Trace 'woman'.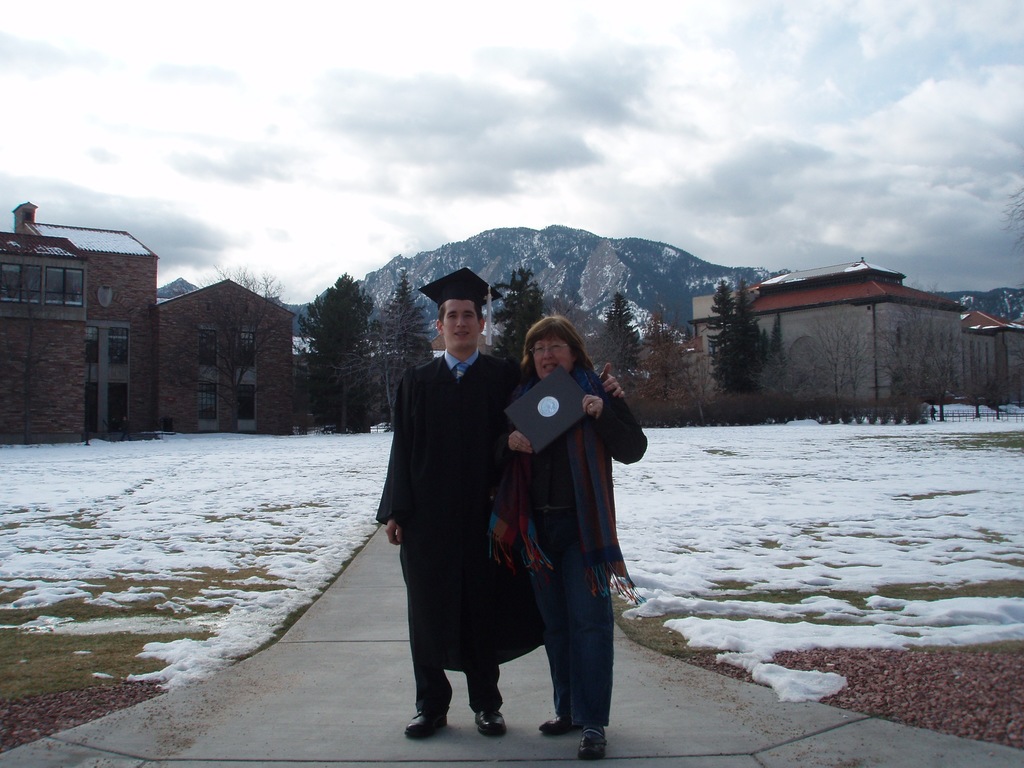
Traced to select_region(486, 330, 640, 764).
